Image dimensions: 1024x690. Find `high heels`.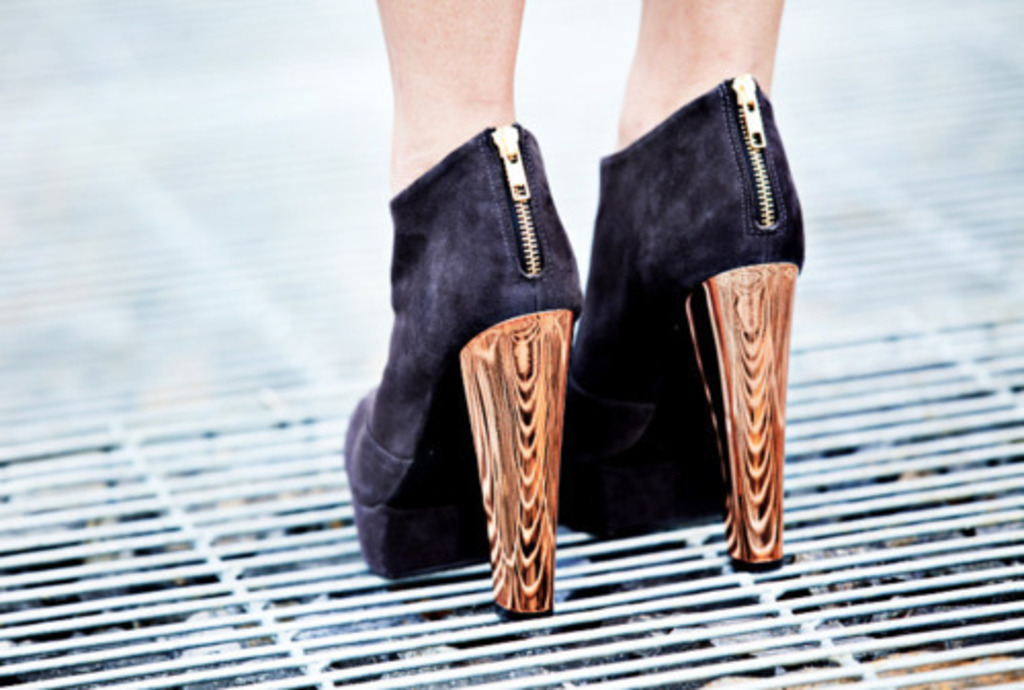
559 72 807 573.
